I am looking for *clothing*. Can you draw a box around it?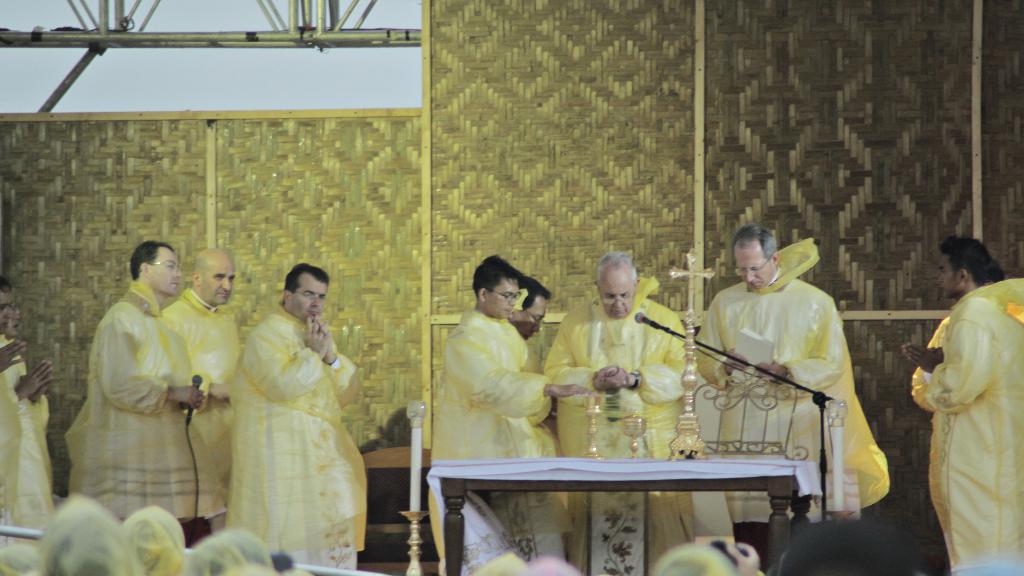
Sure, the bounding box is detection(908, 273, 1023, 568).
